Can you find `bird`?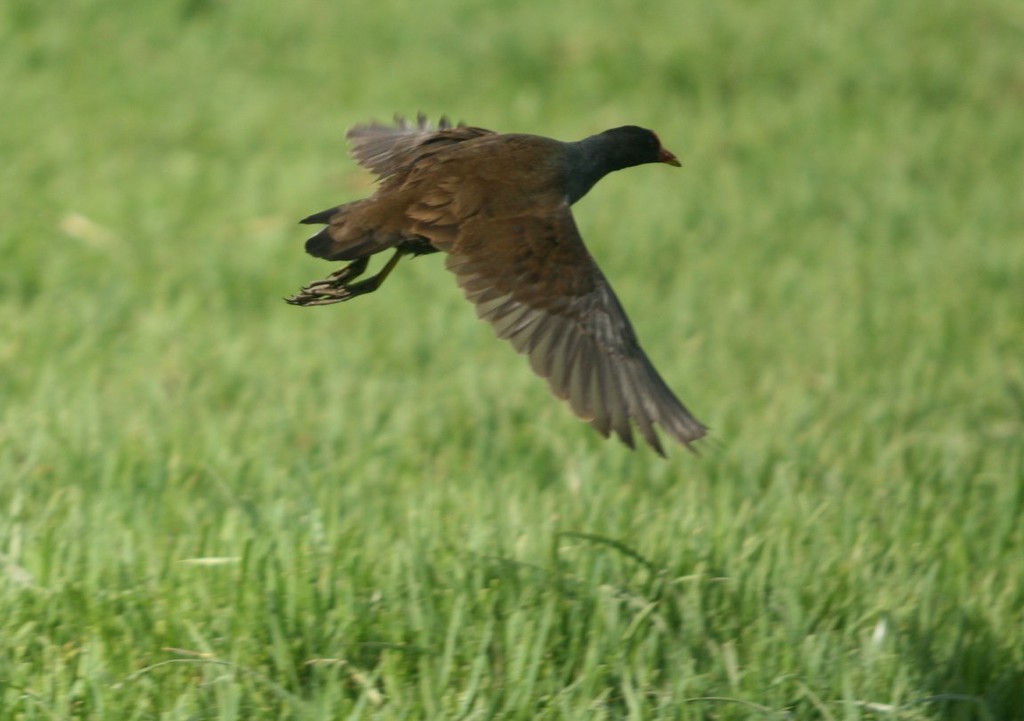
Yes, bounding box: crop(274, 110, 723, 464).
